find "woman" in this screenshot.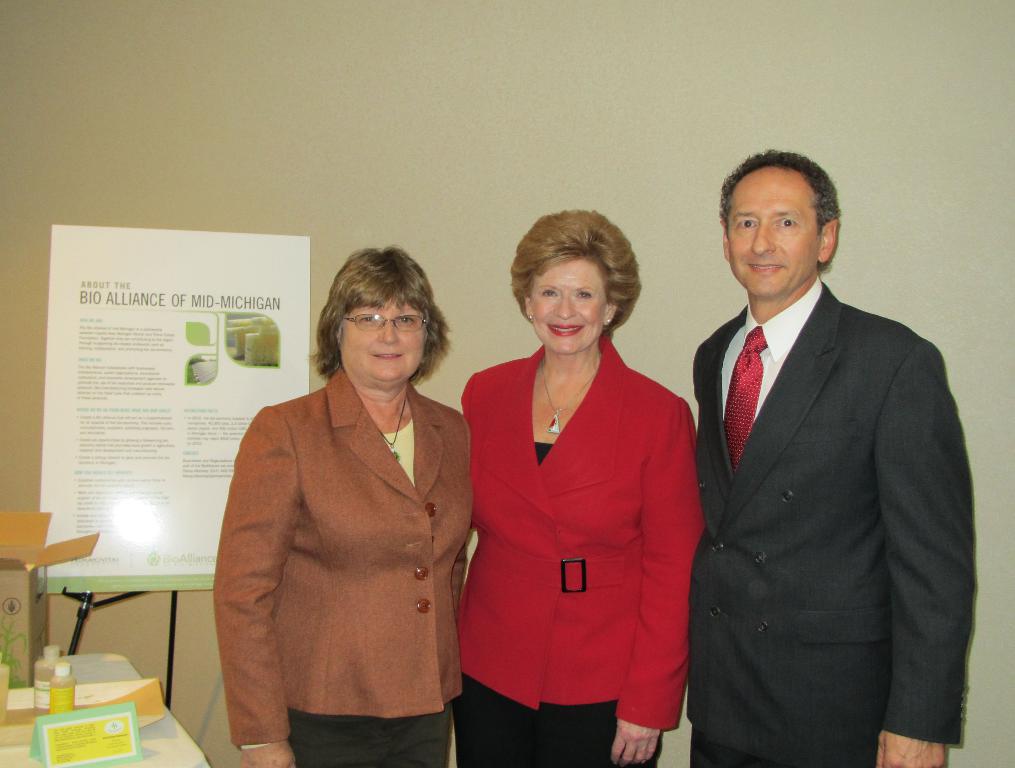
The bounding box for "woman" is (214,238,472,767).
